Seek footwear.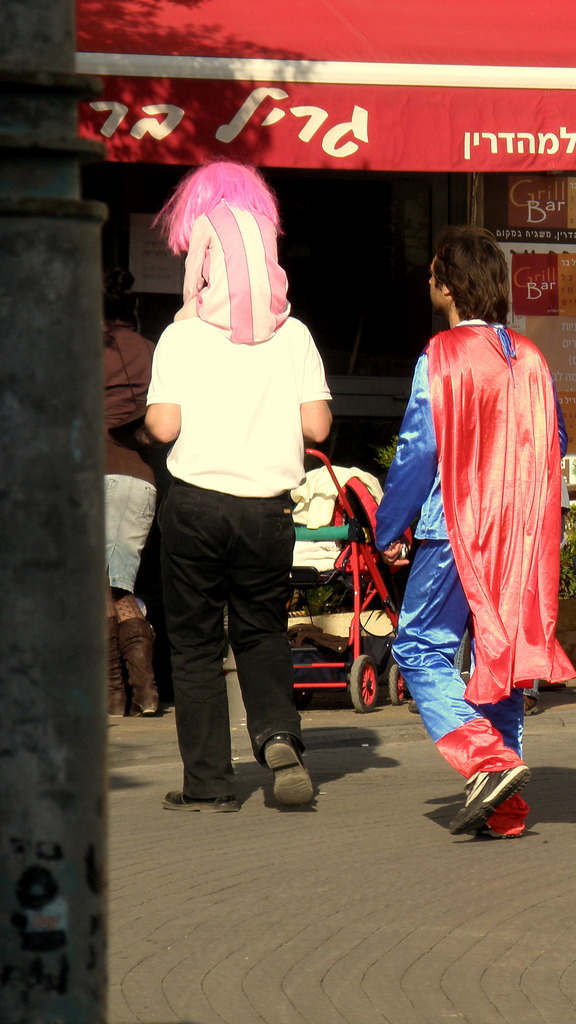
118 613 162 718.
